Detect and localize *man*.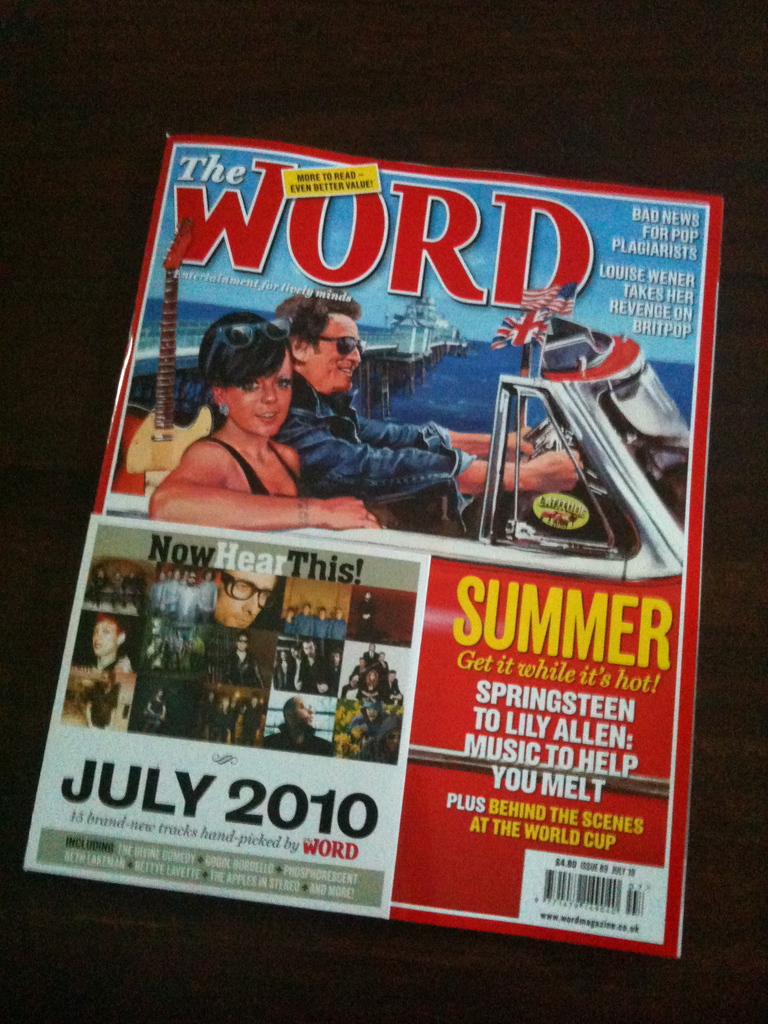
Localized at l=261, t=696, r=331, b=758.
